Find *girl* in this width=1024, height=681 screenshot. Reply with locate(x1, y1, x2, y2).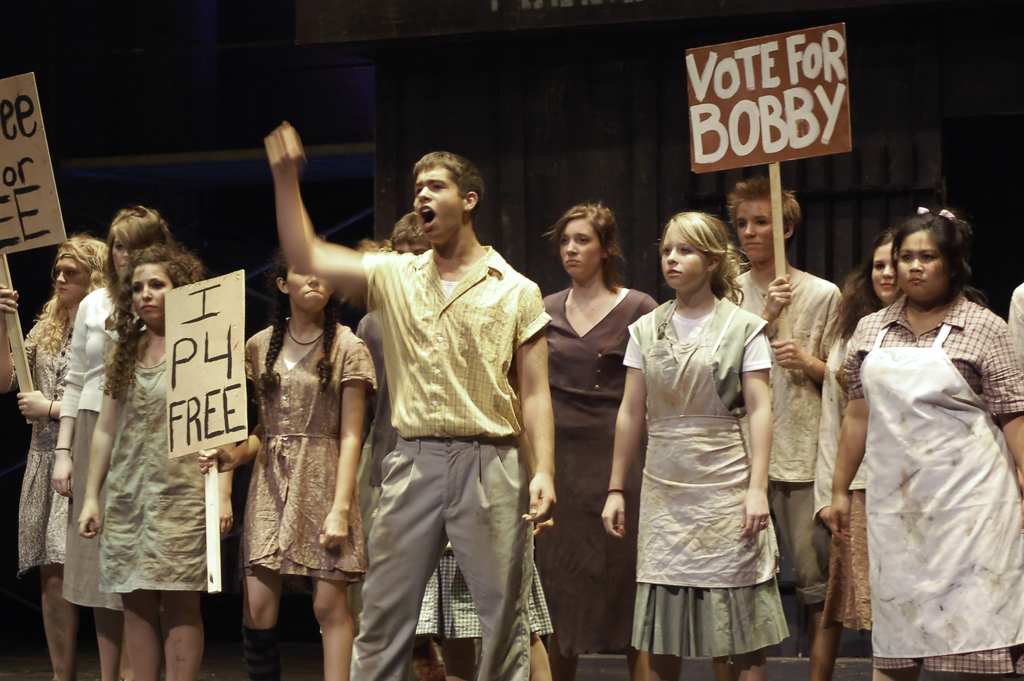
locate(825, 204, 1023, 680).
